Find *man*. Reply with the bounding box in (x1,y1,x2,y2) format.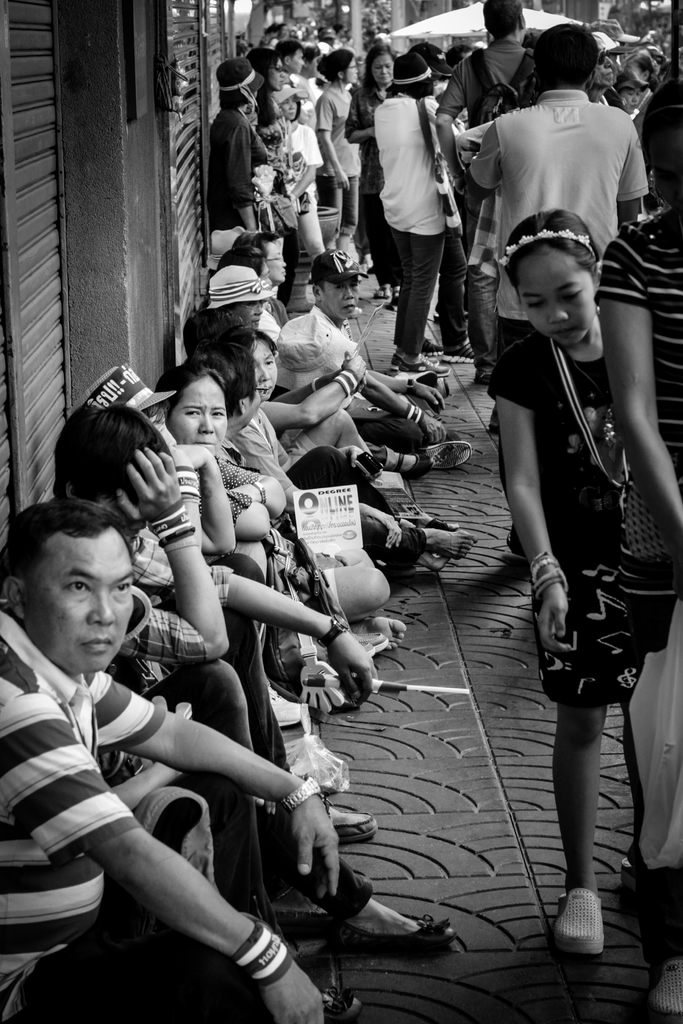
(51,402,462,949).
